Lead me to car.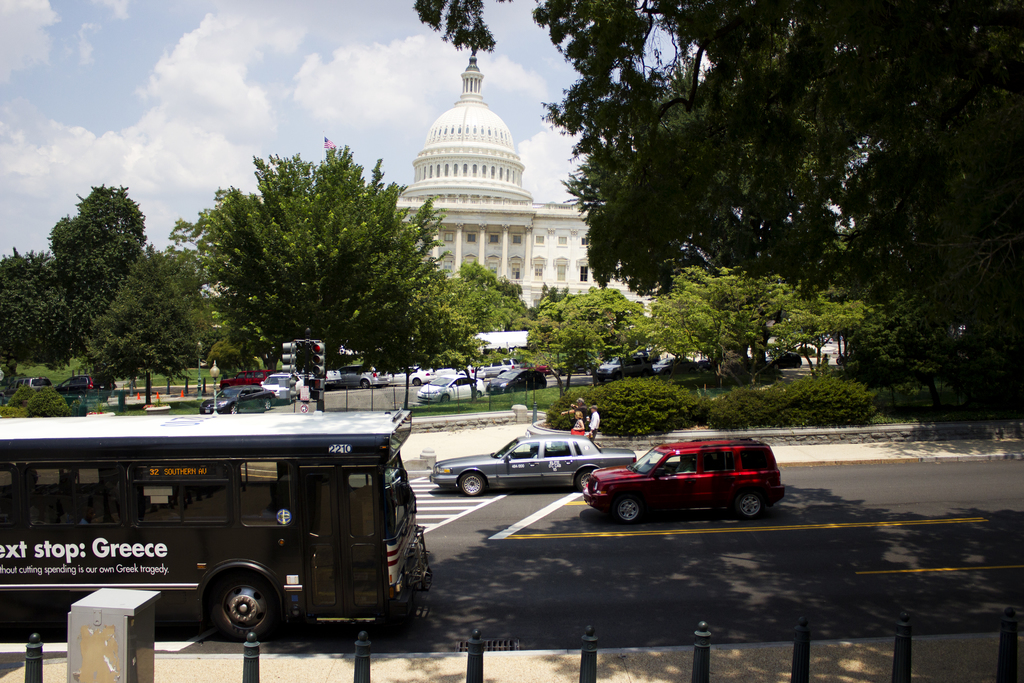
Lead to (x1=651, y1=354, x2=698, y2=374).
